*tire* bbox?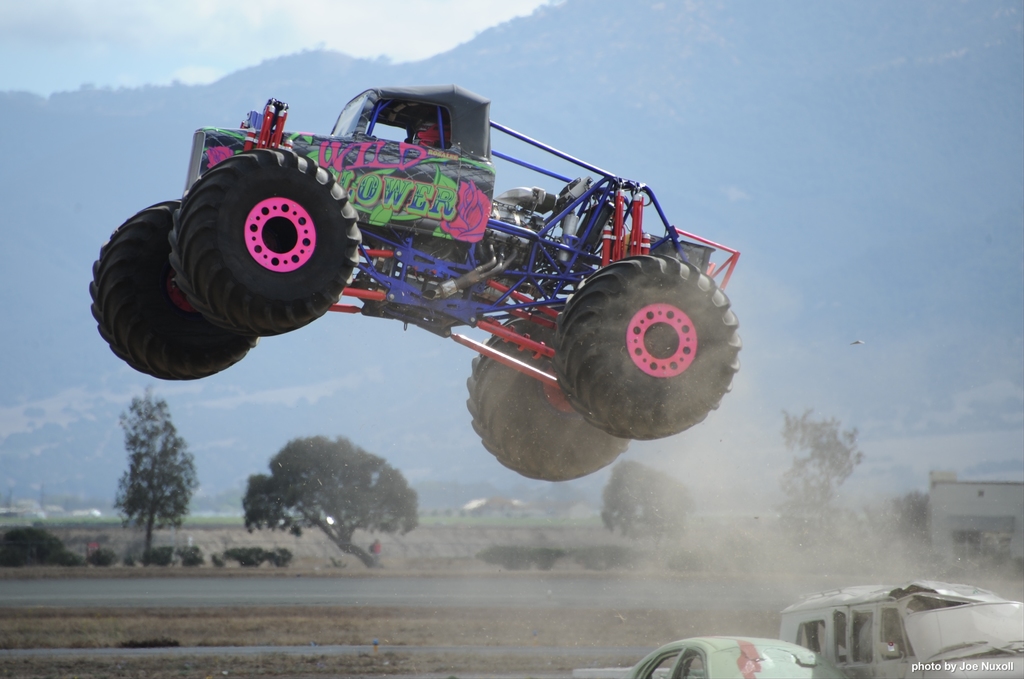
l=90, t=198, r=250, b=381
